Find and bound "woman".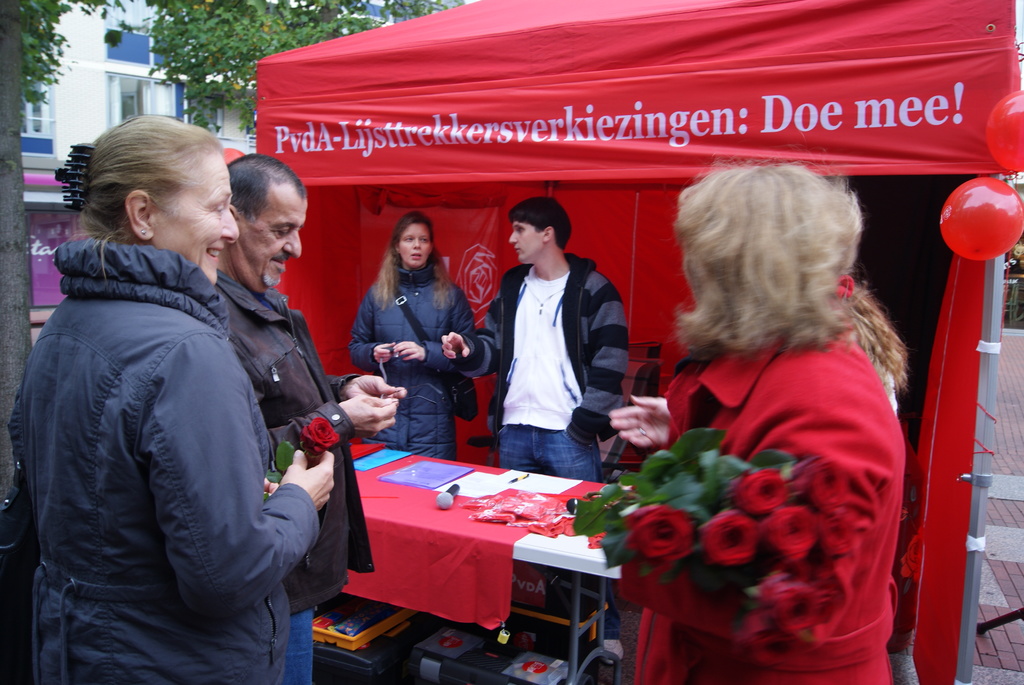
Bound: {"left": 348, "top": 210, "right": 477, "bottom": 461}.
